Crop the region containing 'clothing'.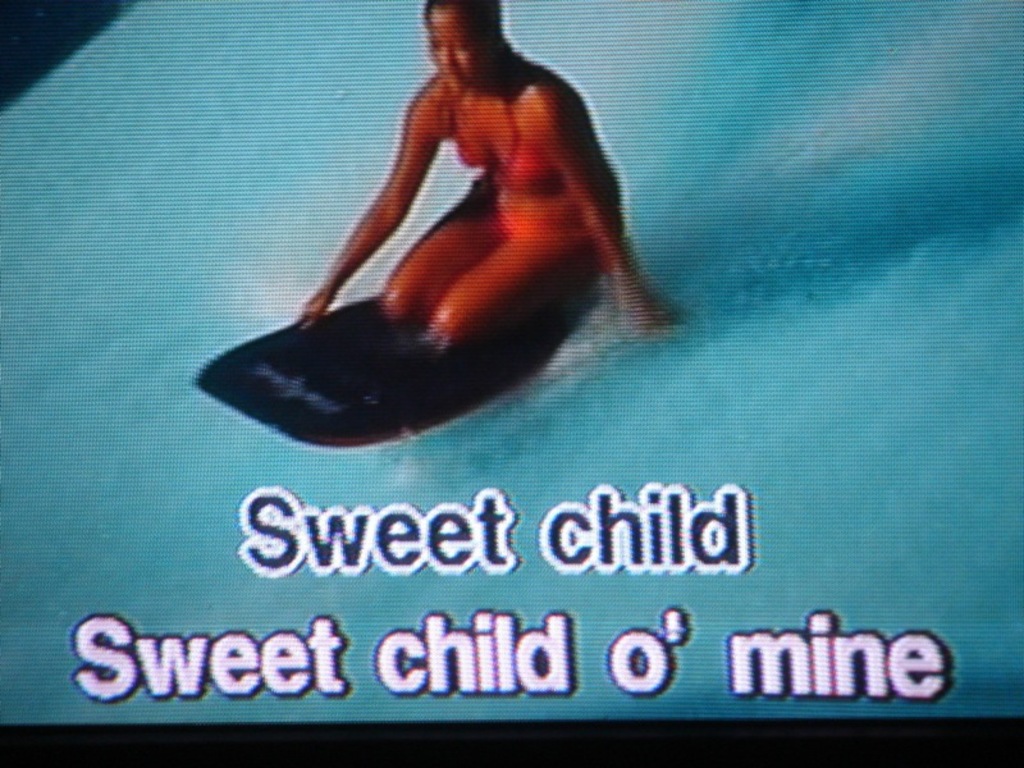
Crop region: locate(444, 81, 595, 247).
